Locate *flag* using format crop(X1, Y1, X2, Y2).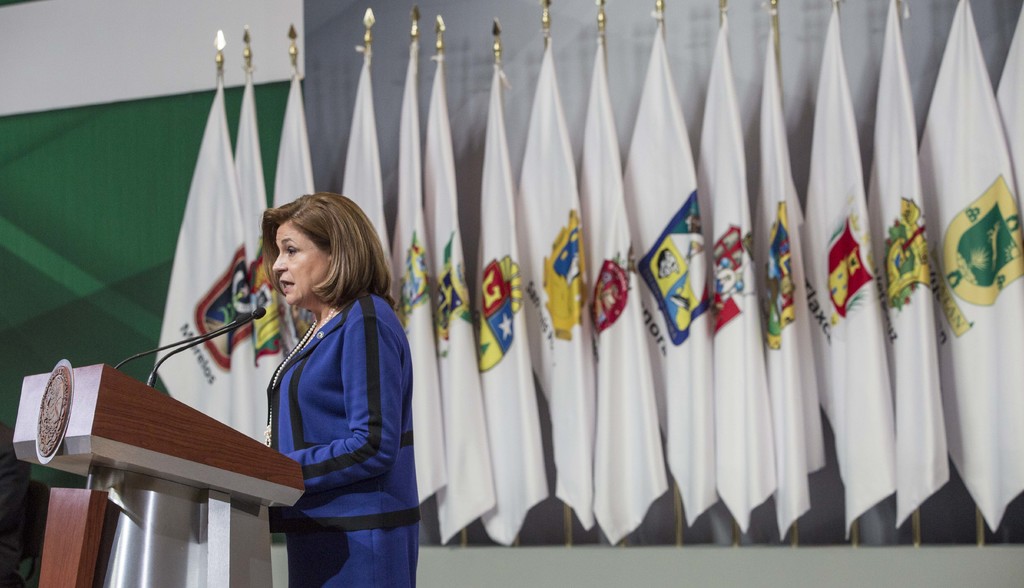
crop(473, 72, 550, 548).
